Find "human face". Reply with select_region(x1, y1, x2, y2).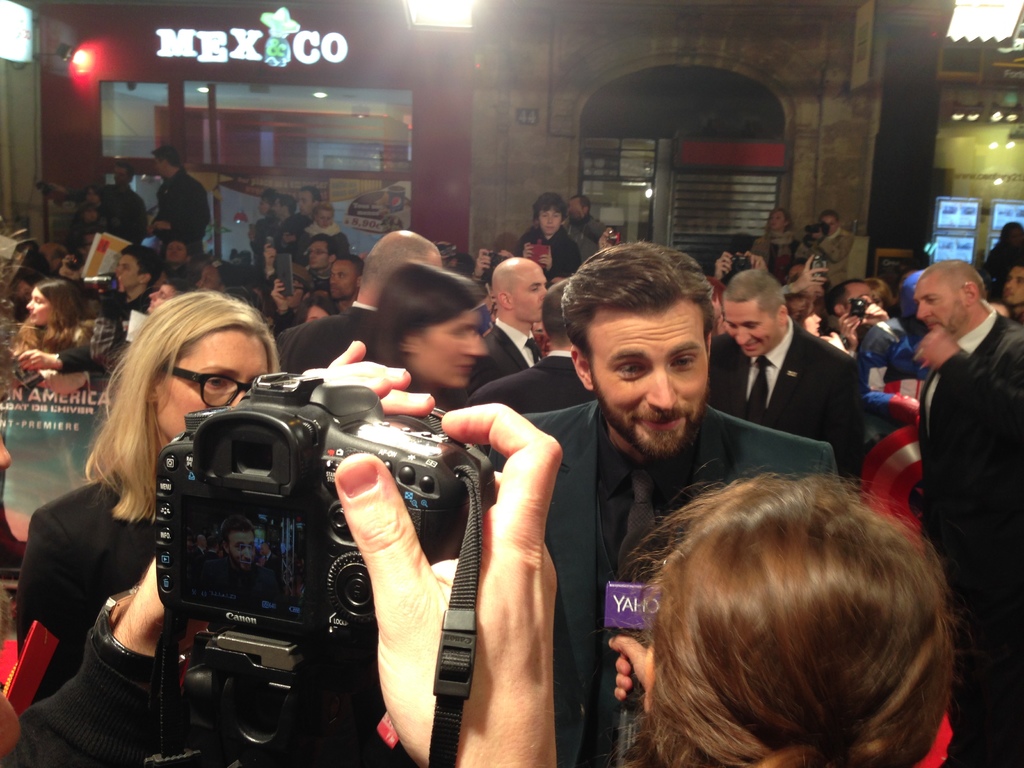
select_region(158, 324, 265, 437).
